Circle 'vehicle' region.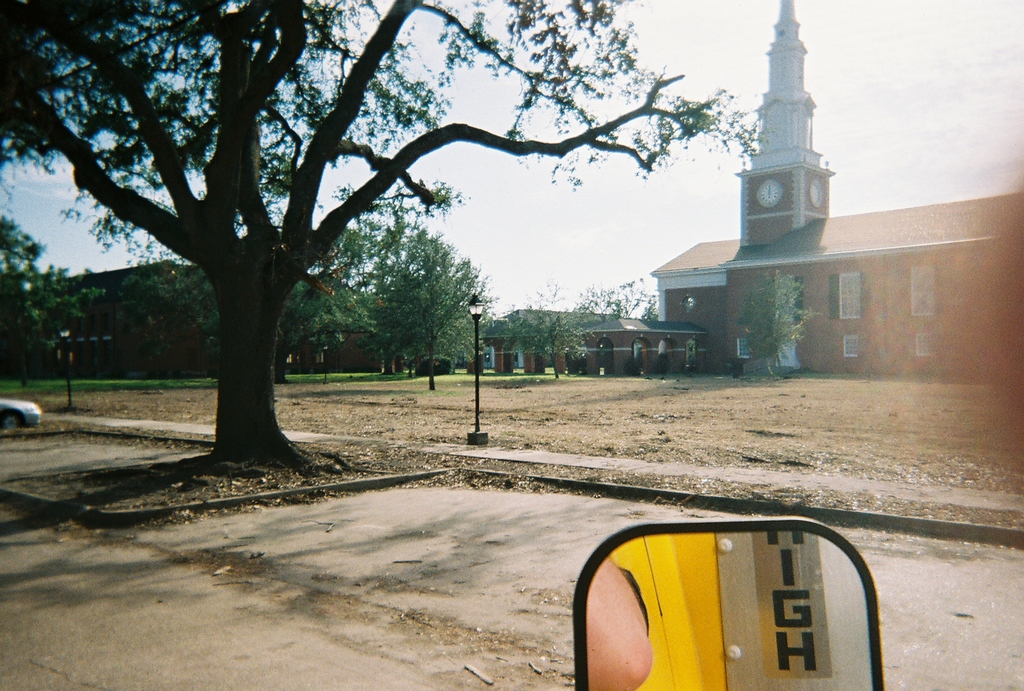
Region: select_region(0, 395, 39, 427).
